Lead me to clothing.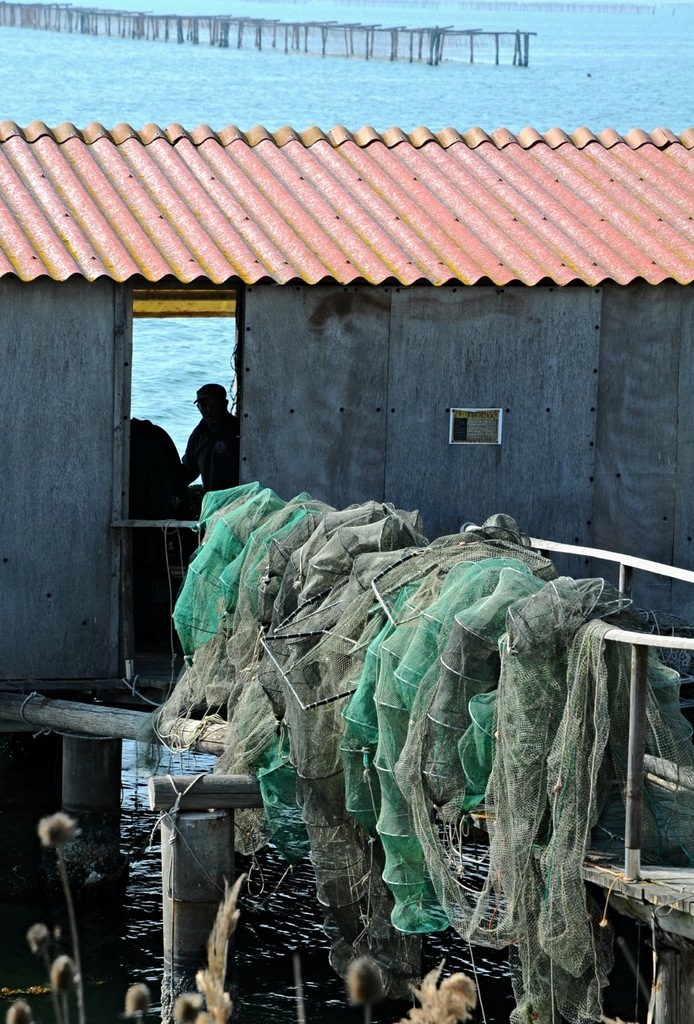
Lead to box(178, 407, 238, 496).
